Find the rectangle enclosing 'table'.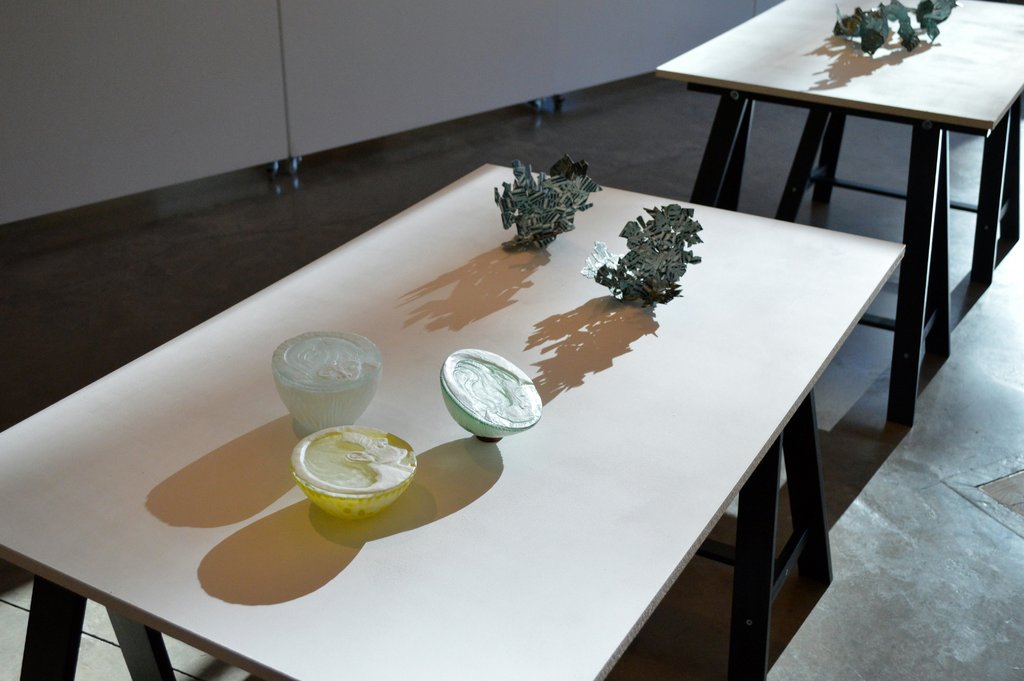
0, 162, 908, 680.
